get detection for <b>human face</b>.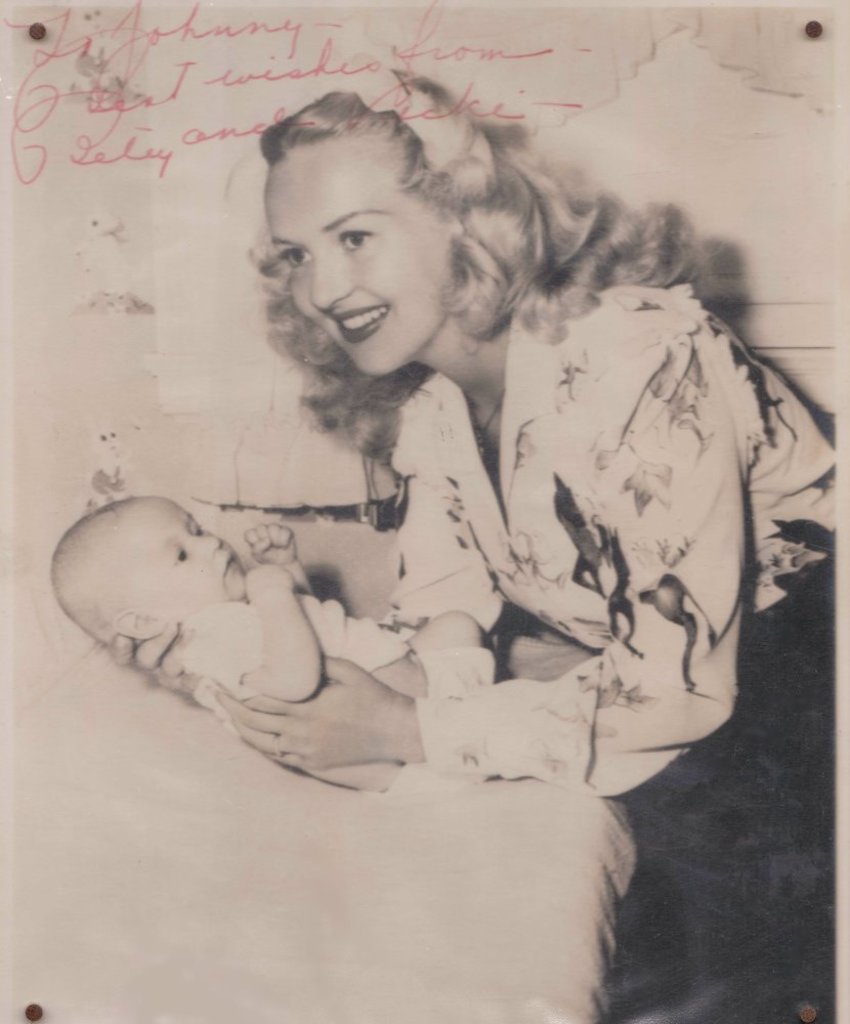
Detection: bbox=(265, 139, 454, 379).
